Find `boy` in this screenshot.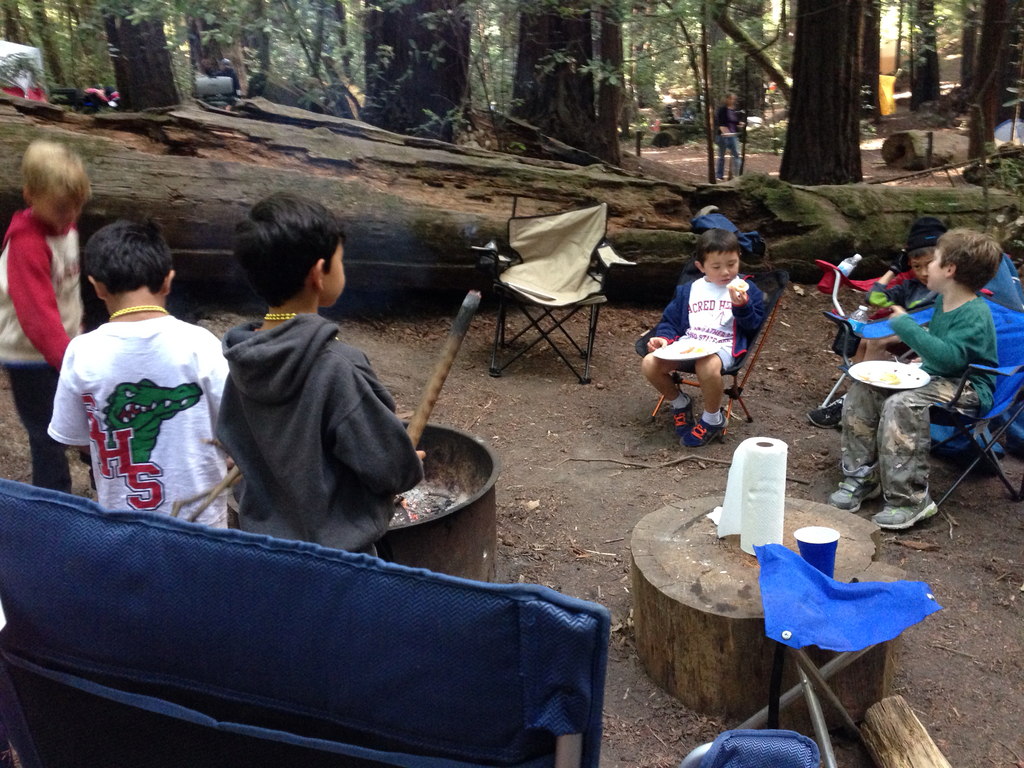
The bounding box for `boy` is (left=806, top=223, right=941, bottom=429).
